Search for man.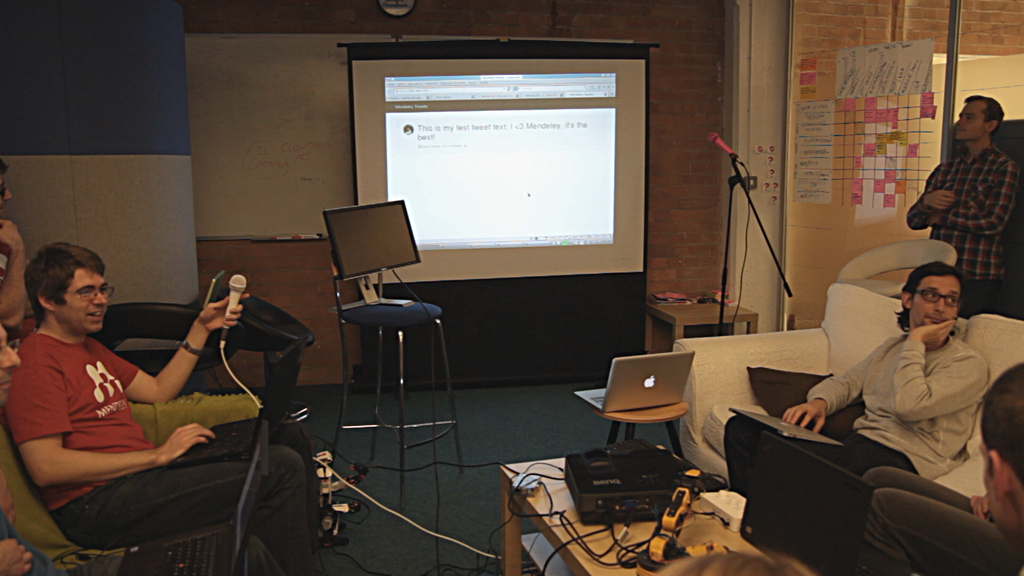
Found at [x1=3, y1=244, x2=320, y2=575].
